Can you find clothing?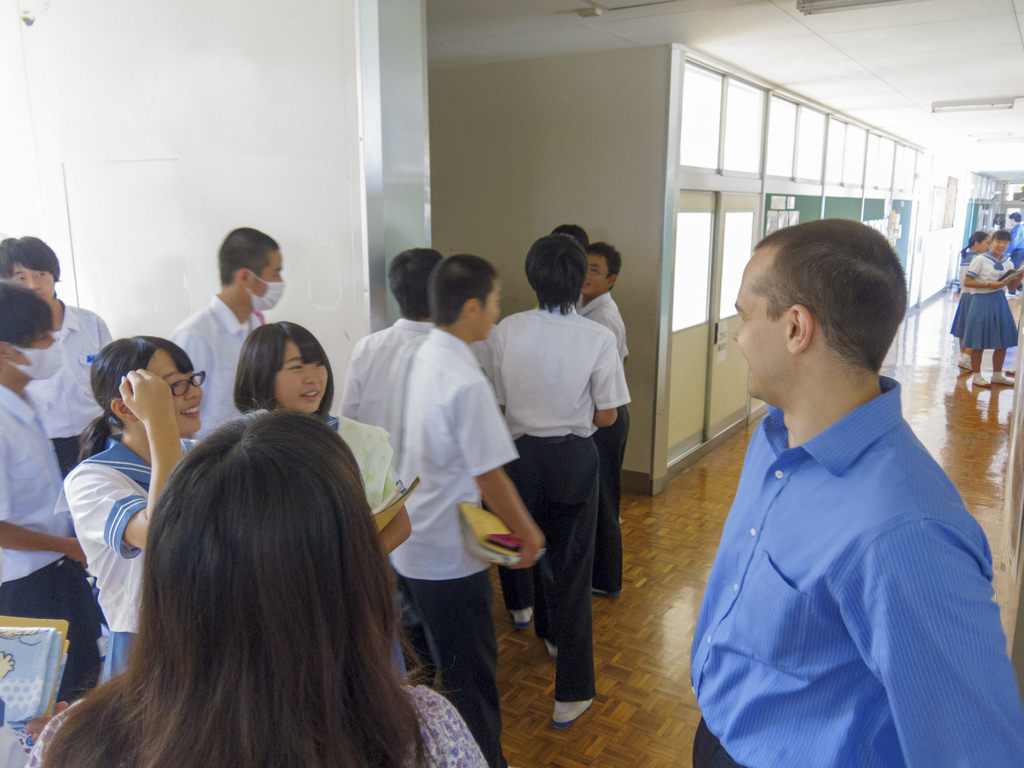
Yes, bounding box: {"left": 29, "top": 684, "right": 490, "bottom": 767}.
